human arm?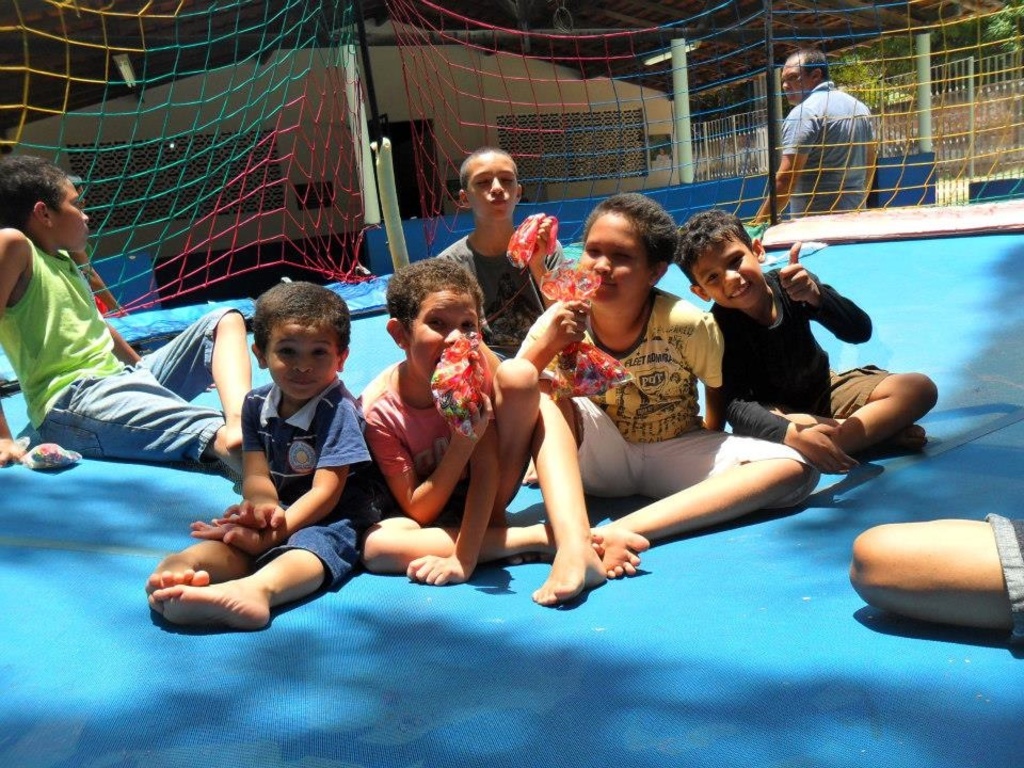
rect(189, 397, 374, 554)
